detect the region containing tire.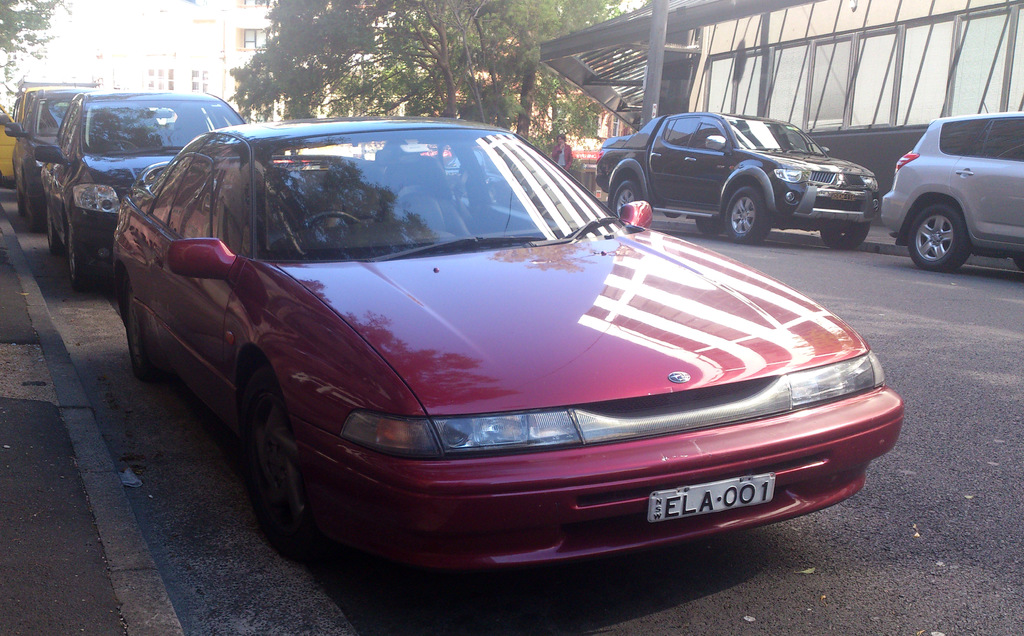
l=18, t=187, r=28, b=216.
